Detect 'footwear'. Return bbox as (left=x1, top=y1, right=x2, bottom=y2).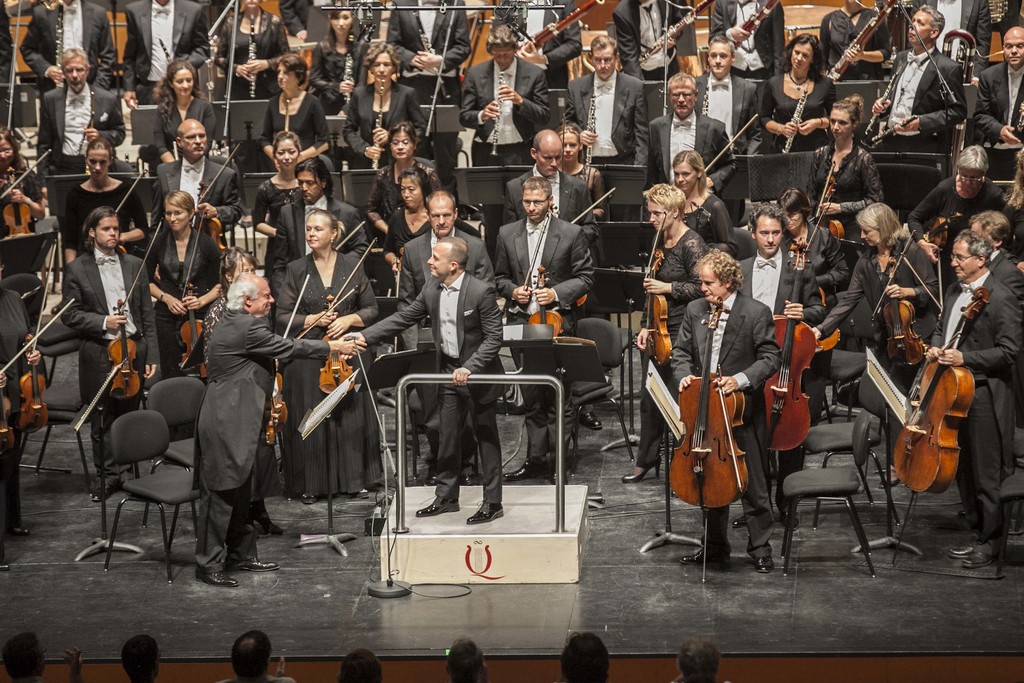
(left=619, top=457, right=661, bottom=480).
